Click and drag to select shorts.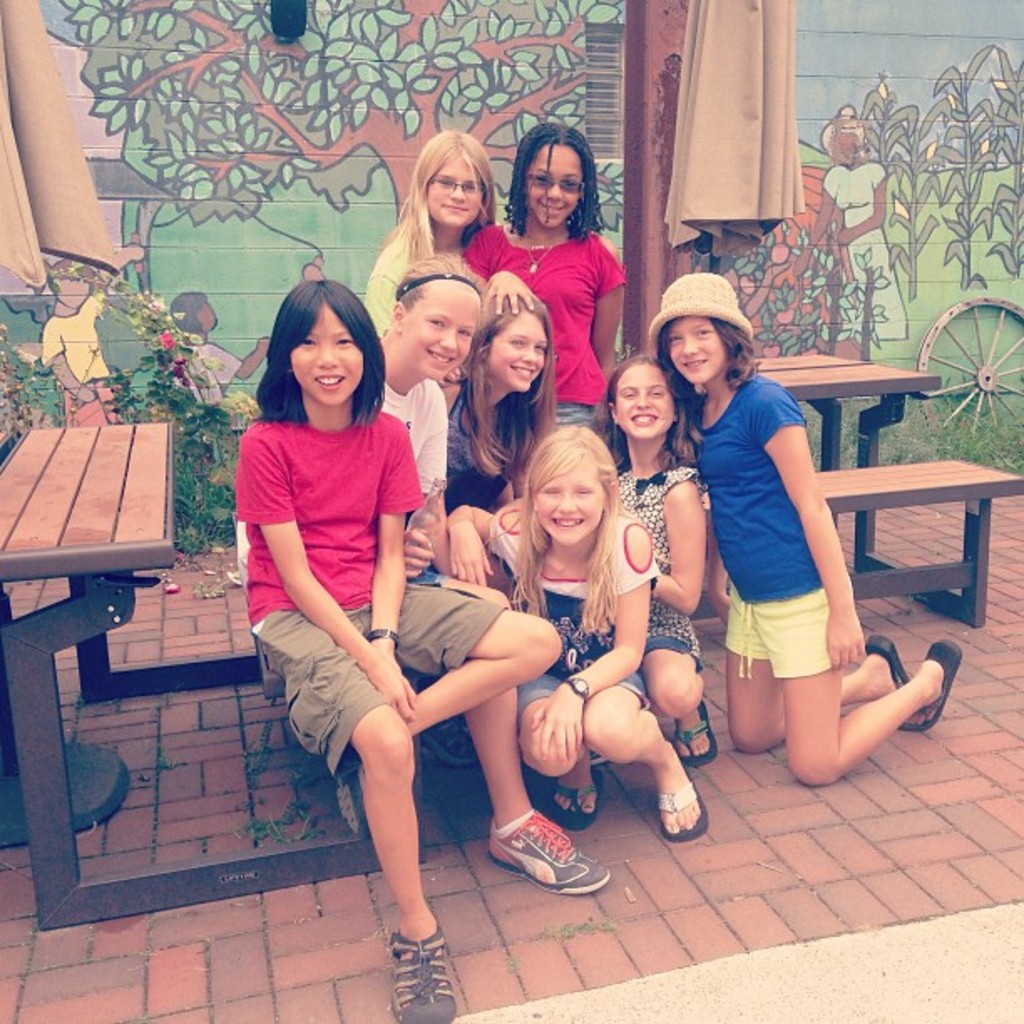
Selection: bbox(639, 637, 703, 674).
